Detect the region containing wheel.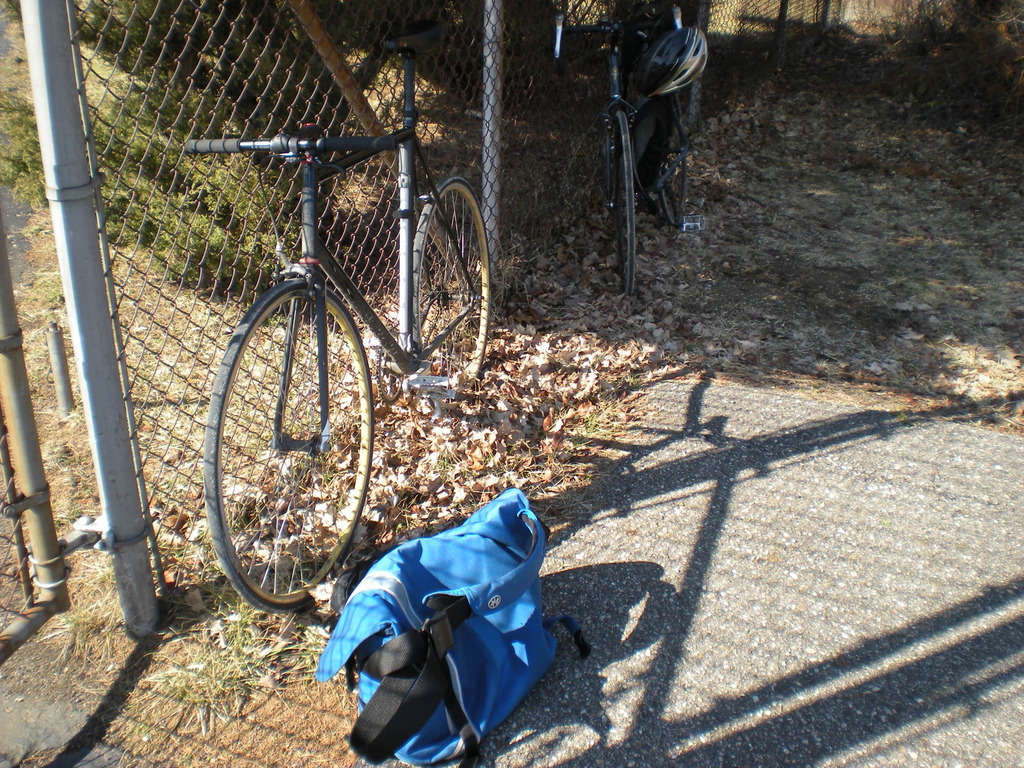
x1=608, y1=109, x2=634, y2=295.
